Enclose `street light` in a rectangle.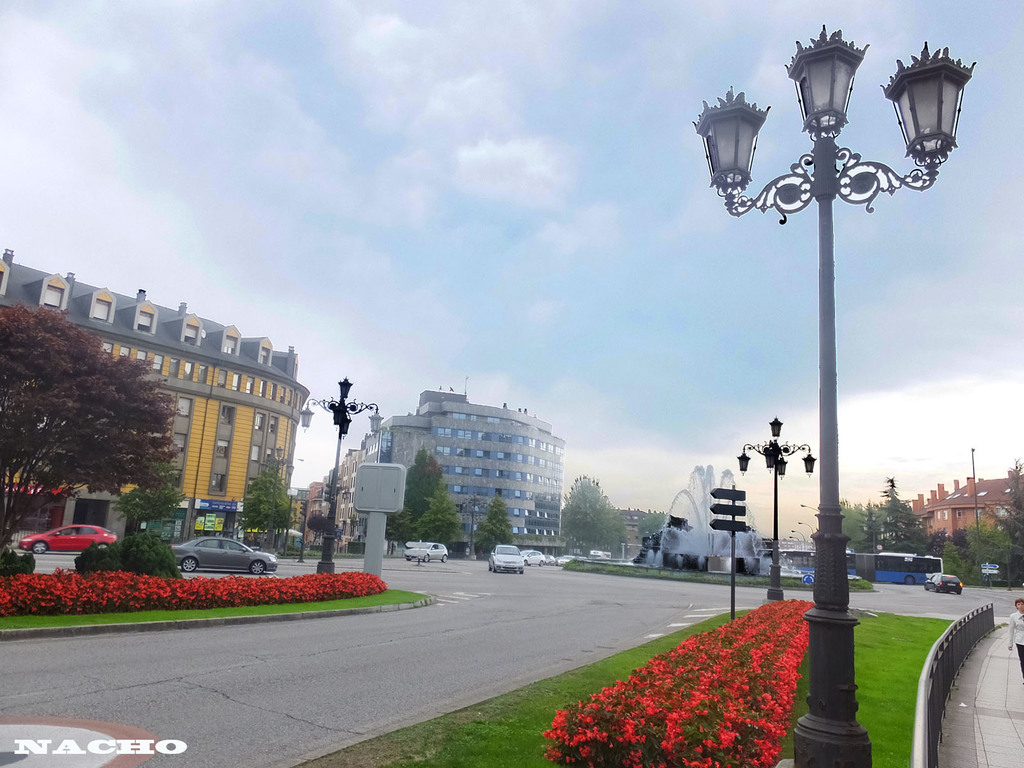
459, 487, 493, 559.
